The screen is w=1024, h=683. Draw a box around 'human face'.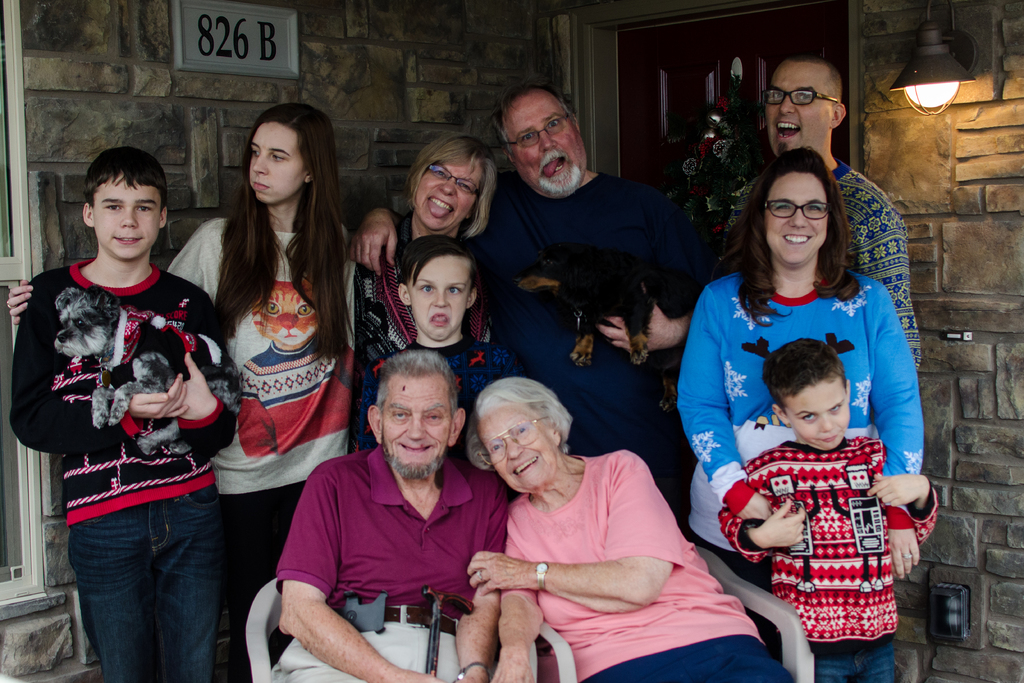
select_region(769, 62, 832, 151).
